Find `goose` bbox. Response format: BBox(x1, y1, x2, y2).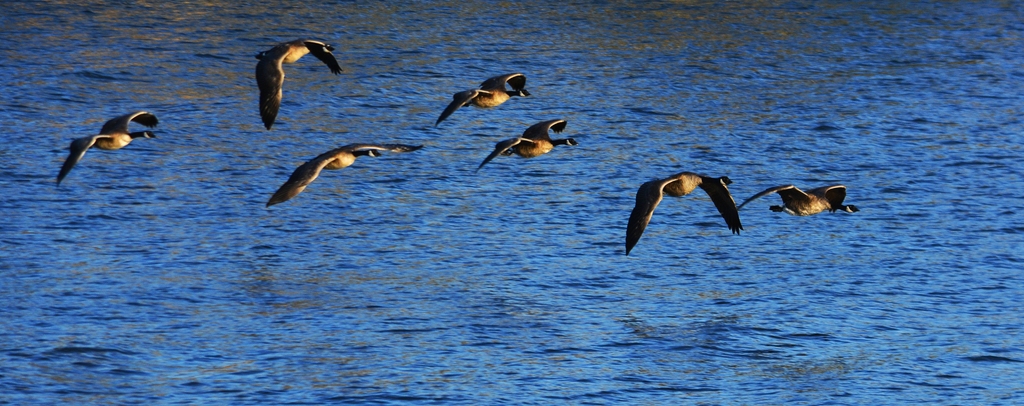
BBox(435, 75, 538, 120).
